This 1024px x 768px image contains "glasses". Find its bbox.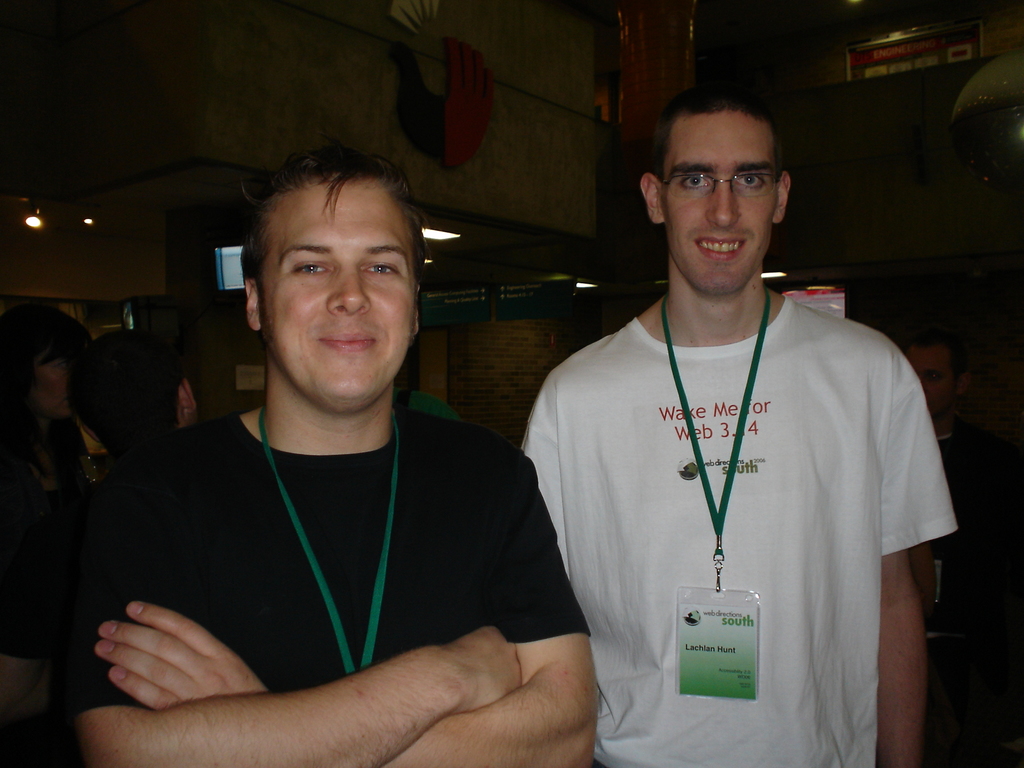
(x1=639, y1=153, x2=790, y2=209).
